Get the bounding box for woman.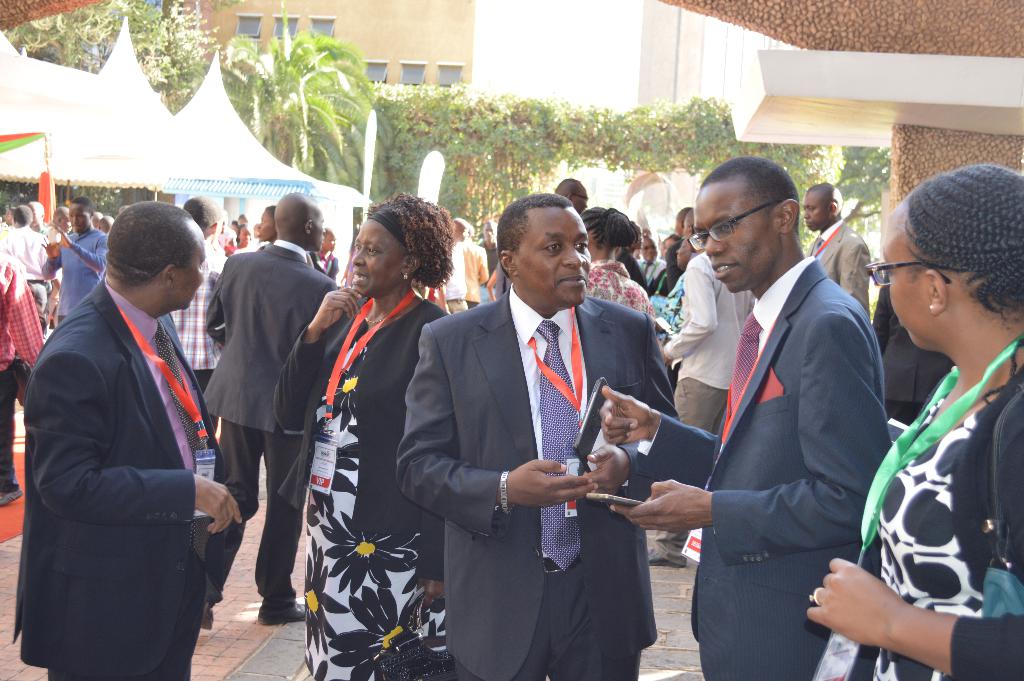
bbox(851, 163, 1023, 680).
